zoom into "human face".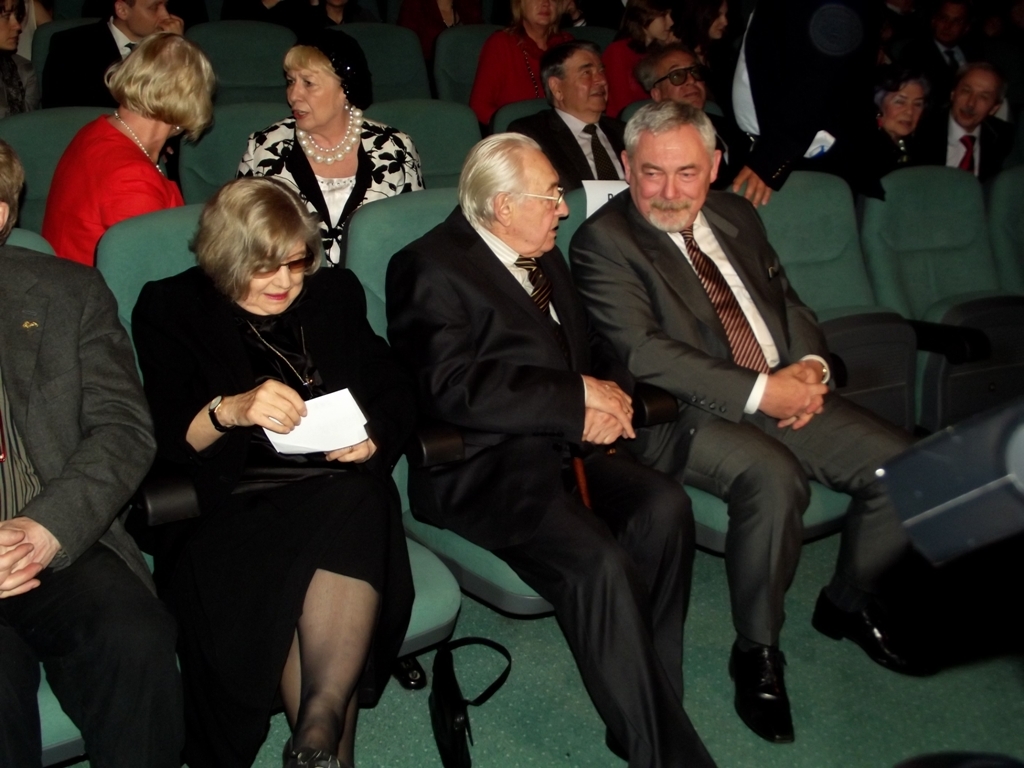
Zoom target: detection(517, 171, 571, 253).
